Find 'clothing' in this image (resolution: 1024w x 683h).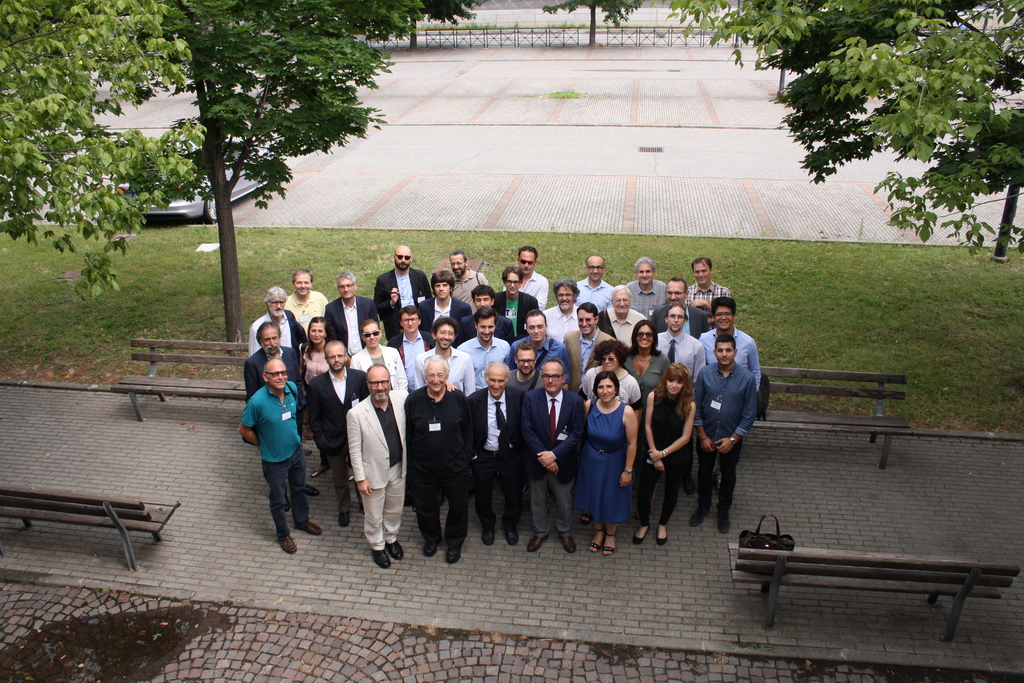
bbox=[241, 363, 307, 544].
